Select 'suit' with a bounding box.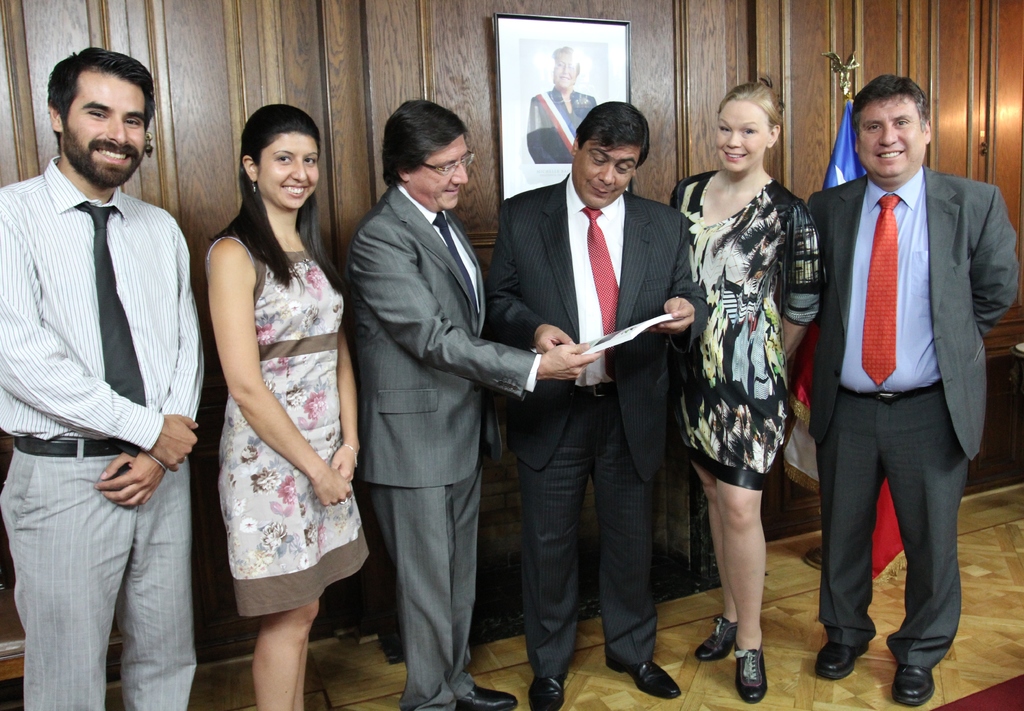
select_region(503, 54, 694, 694).
